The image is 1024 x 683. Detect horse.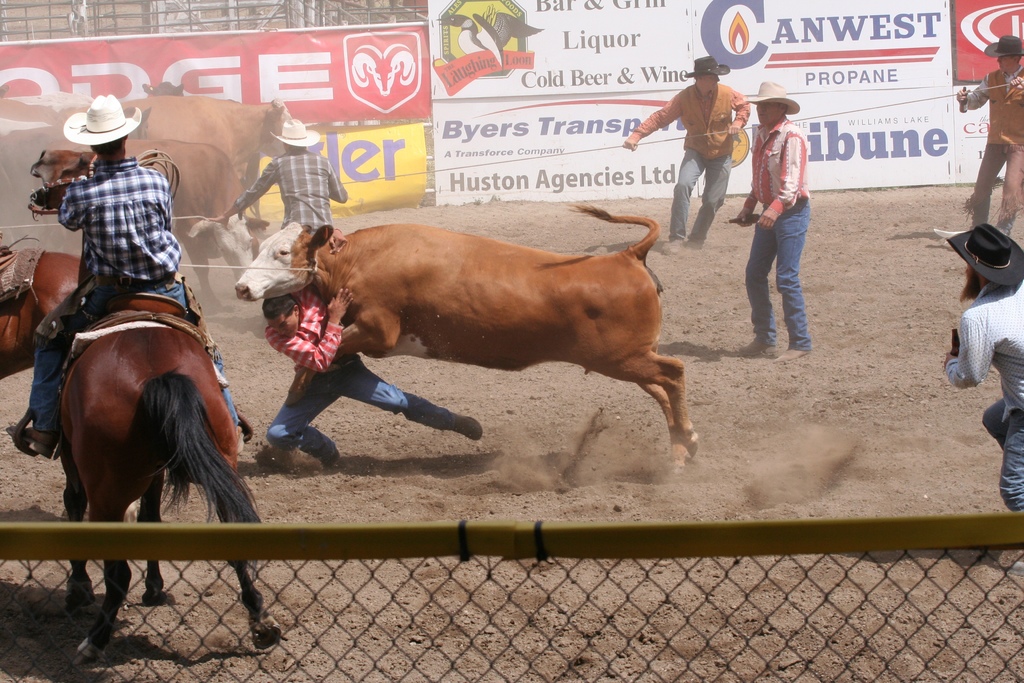
Detection: crop(0, 249, 84, 385).
